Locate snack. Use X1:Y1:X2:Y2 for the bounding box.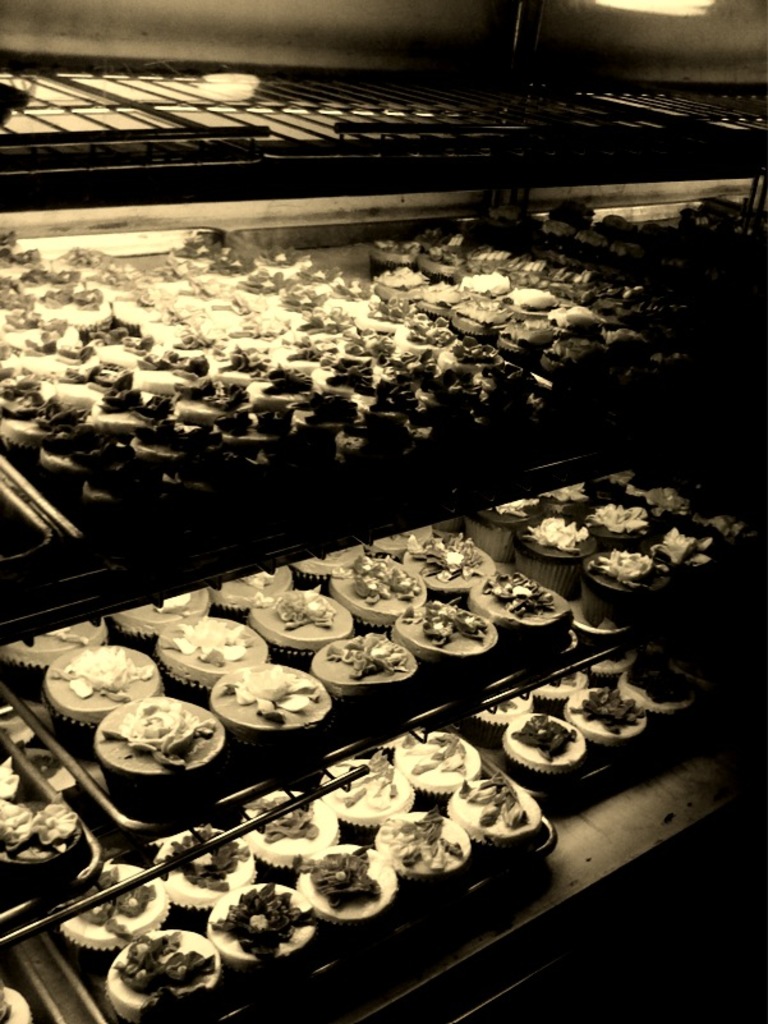
169:620:268:693.
